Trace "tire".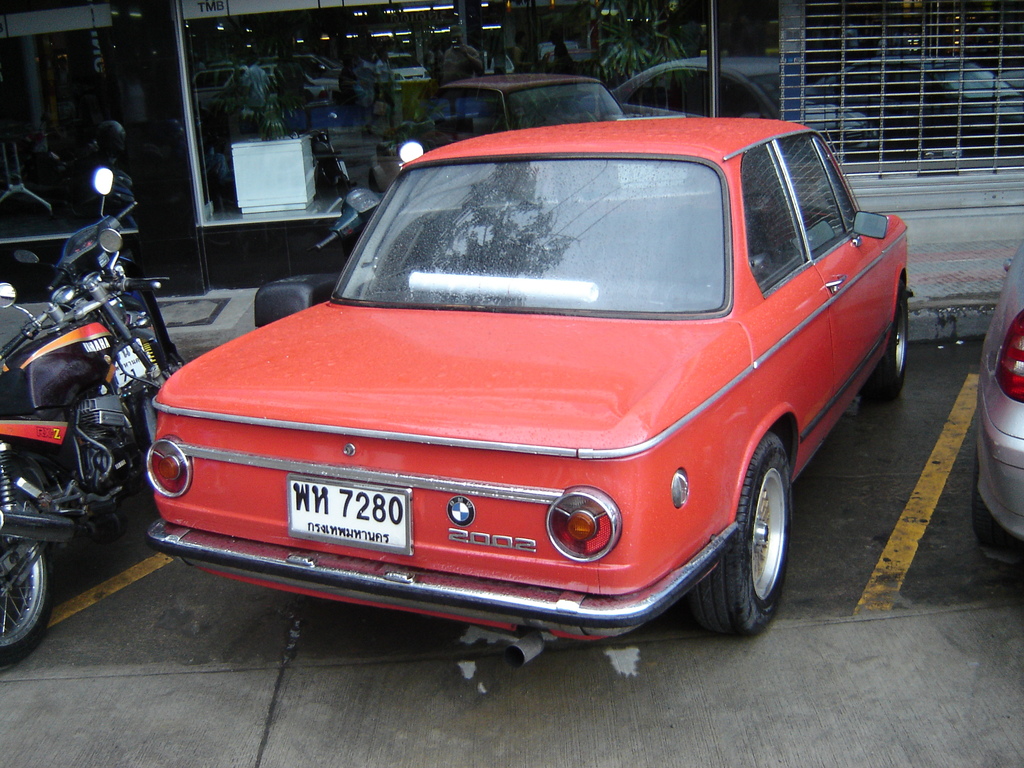
Traced to box=[864, 279, 906, 399].
